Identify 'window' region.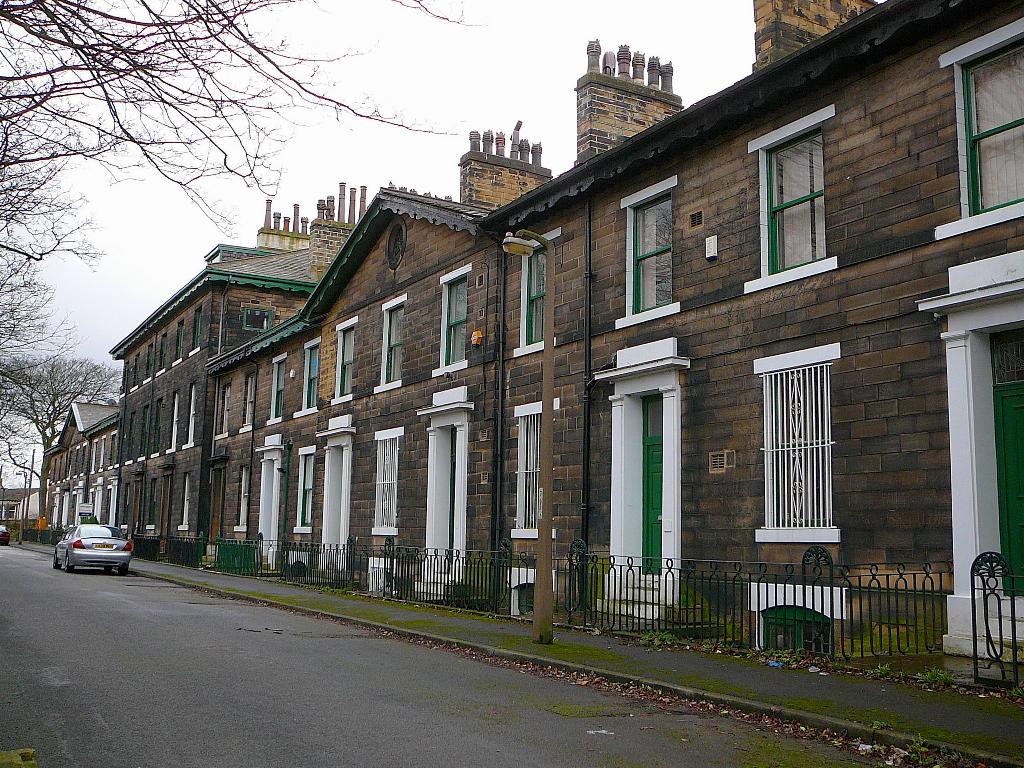
Region: region(244, 373, 253, 426).
